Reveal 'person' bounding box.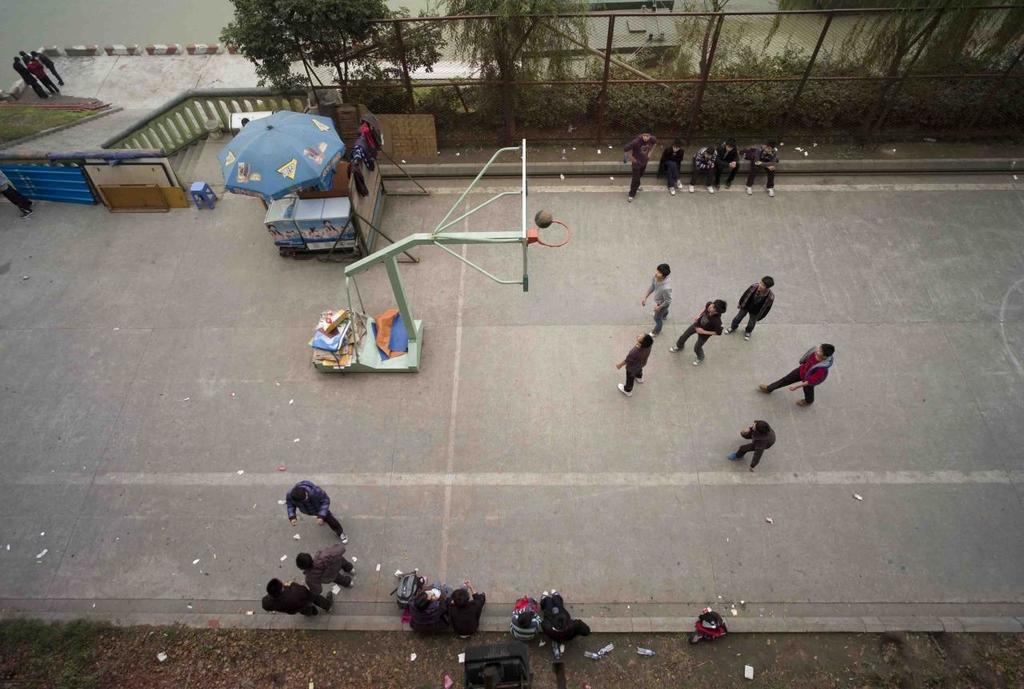
Revealed: <box>730,417,777,471</box>.
